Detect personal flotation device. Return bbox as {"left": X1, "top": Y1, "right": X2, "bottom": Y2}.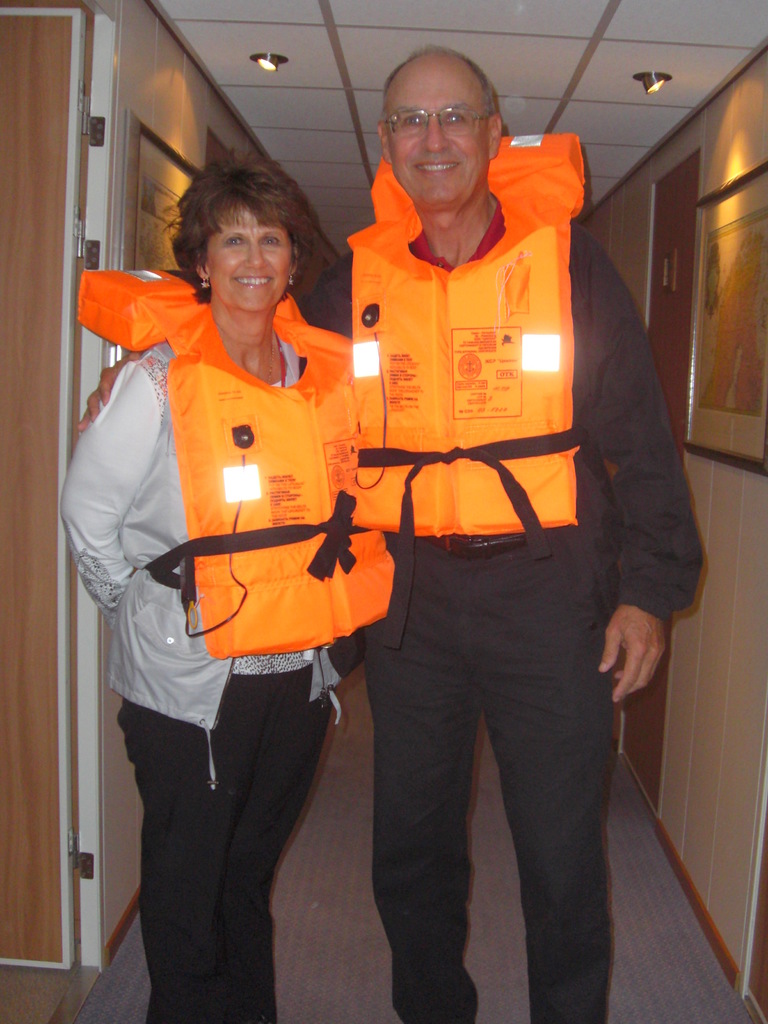
{"left": 63, "top": 255, "right": 401, "bottom": 666}.
